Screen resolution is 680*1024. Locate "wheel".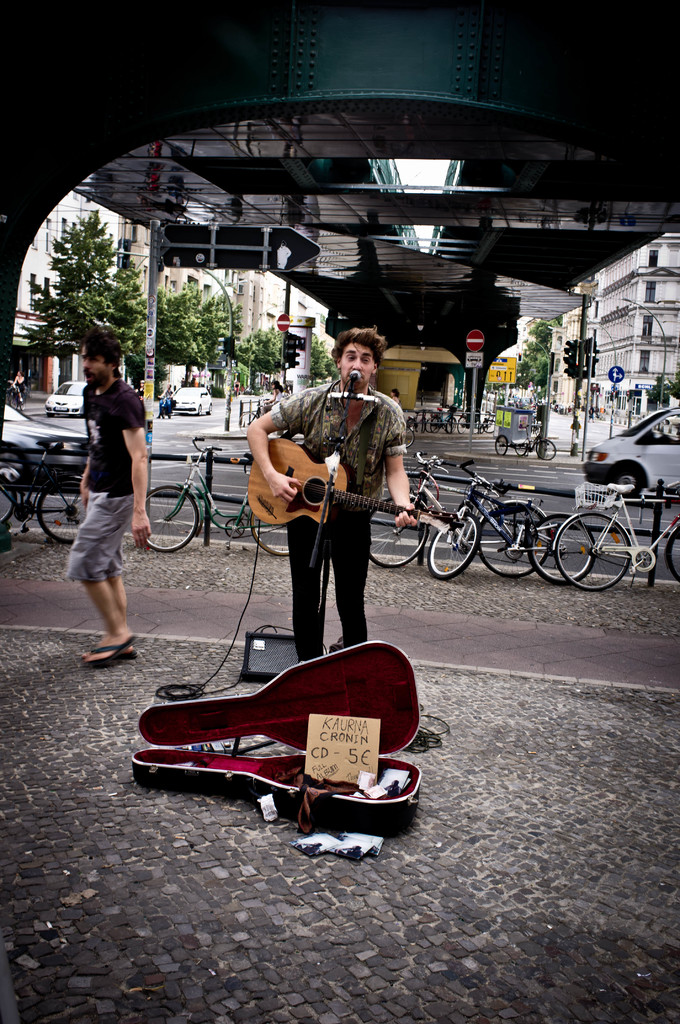
[425, 505, 488, 582].
